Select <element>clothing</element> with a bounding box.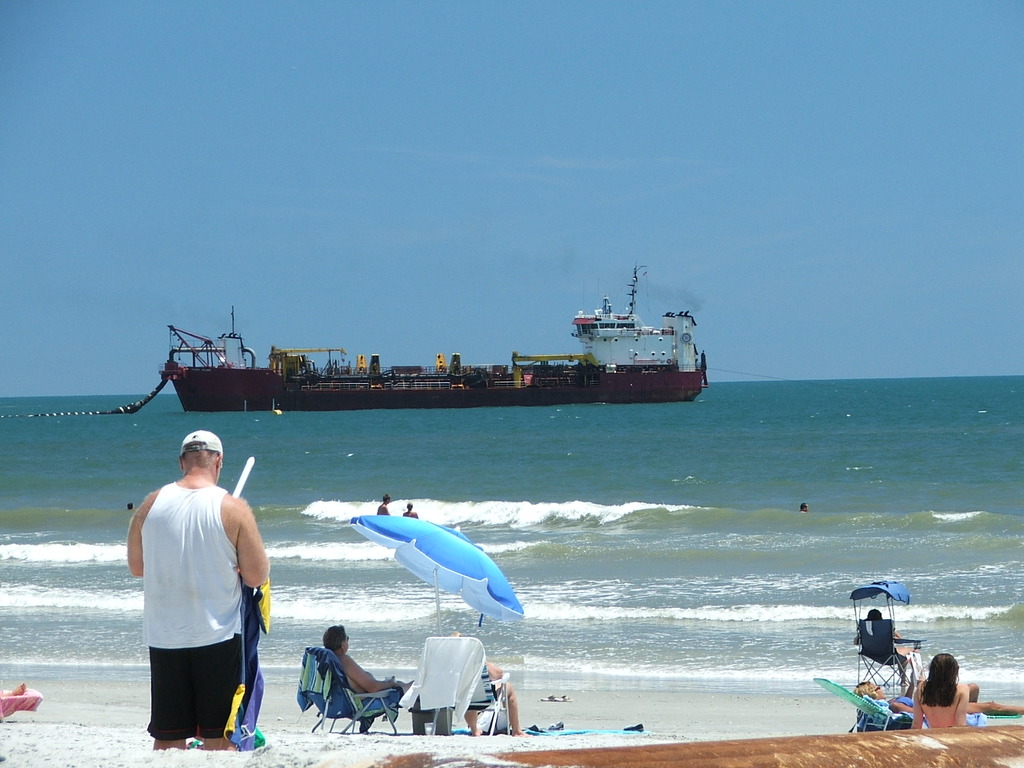
bbox=(400, 635, 486, 723).
